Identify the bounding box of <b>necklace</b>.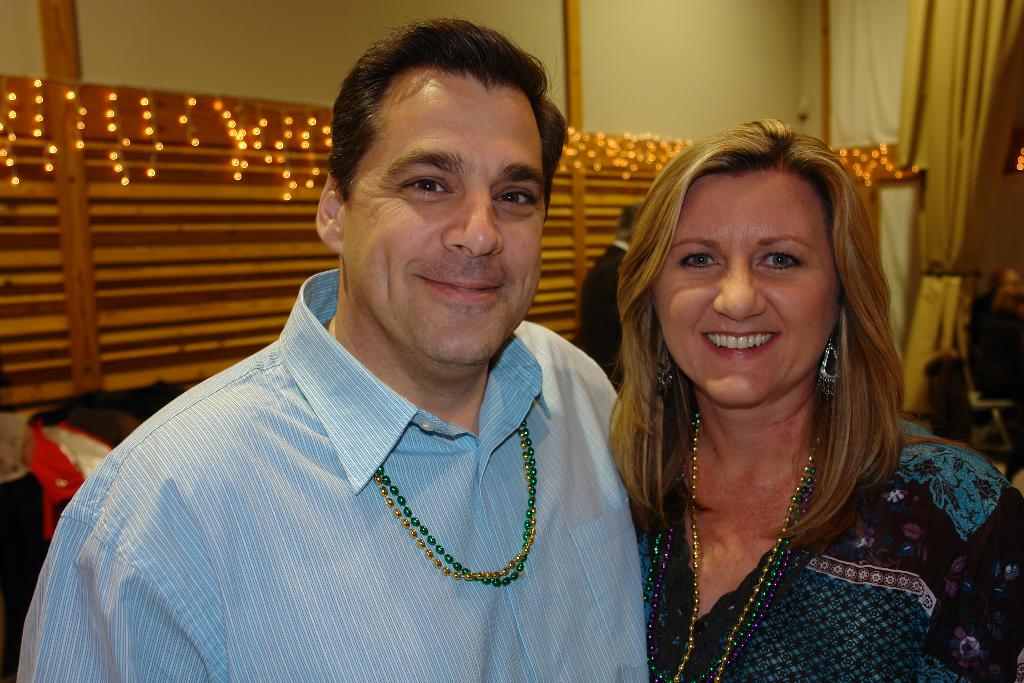
643/410/819/682.
